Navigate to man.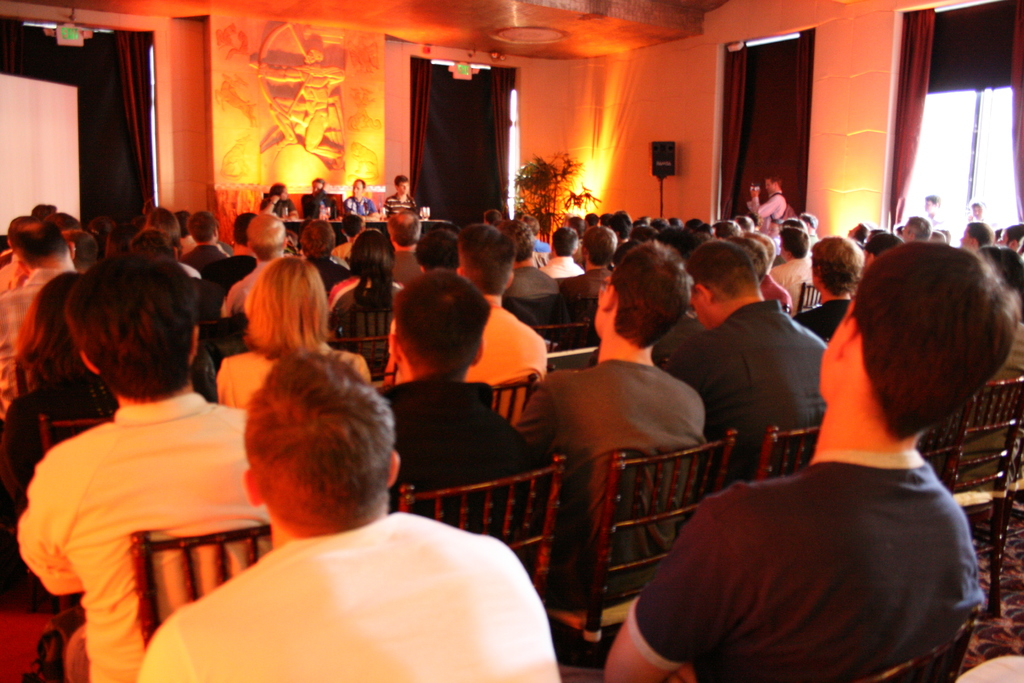
Navigation target: <bbox>783, 219, 810, 232</bbox>.
